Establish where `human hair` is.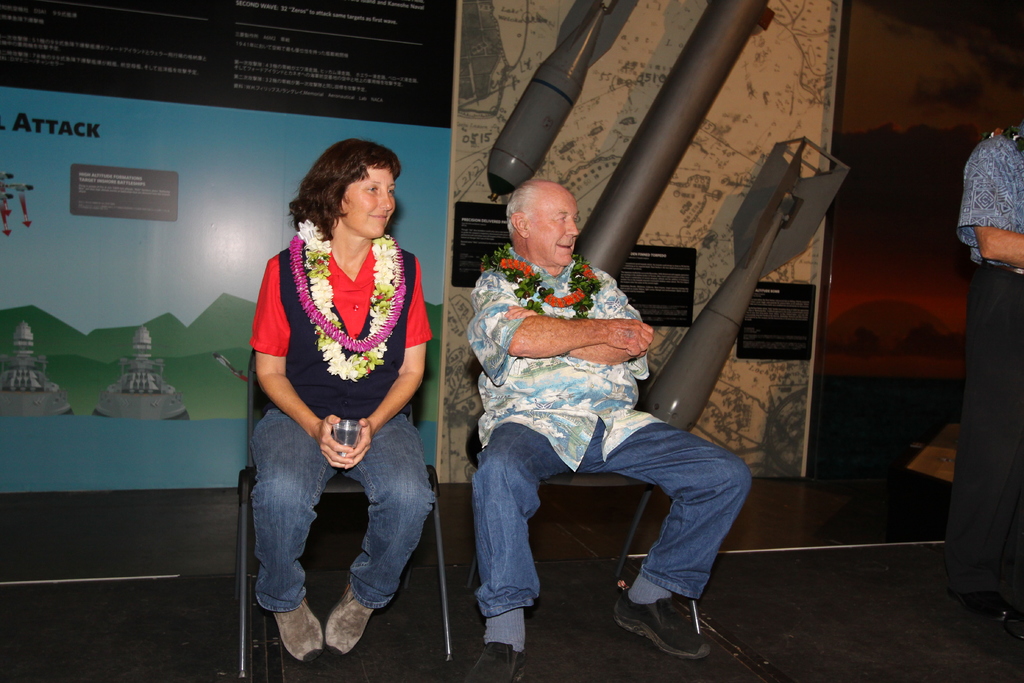
Established at bbox=(286, 133, 408, 238).
